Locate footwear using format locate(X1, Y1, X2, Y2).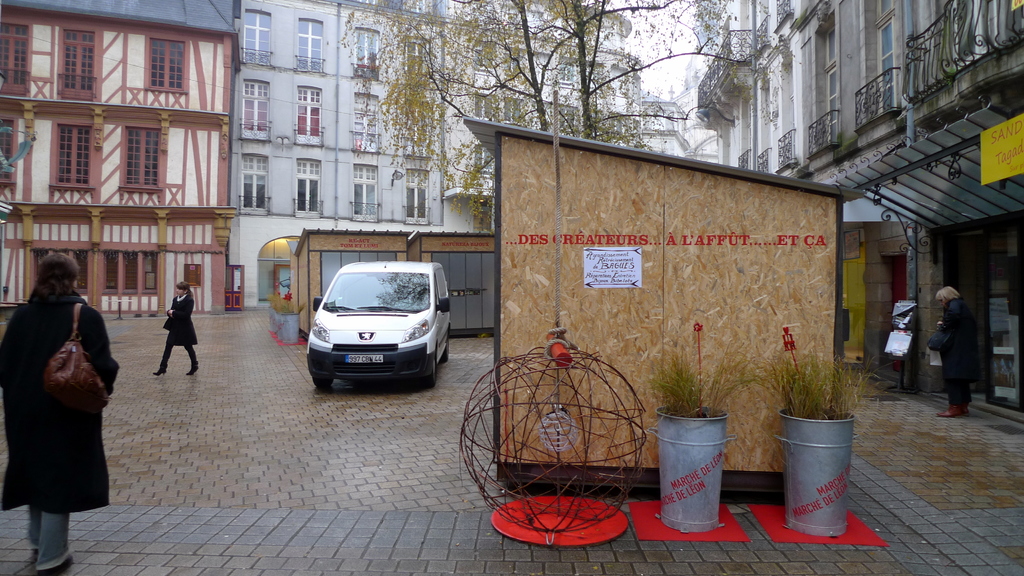
locate(184, 363, 201, 377).
